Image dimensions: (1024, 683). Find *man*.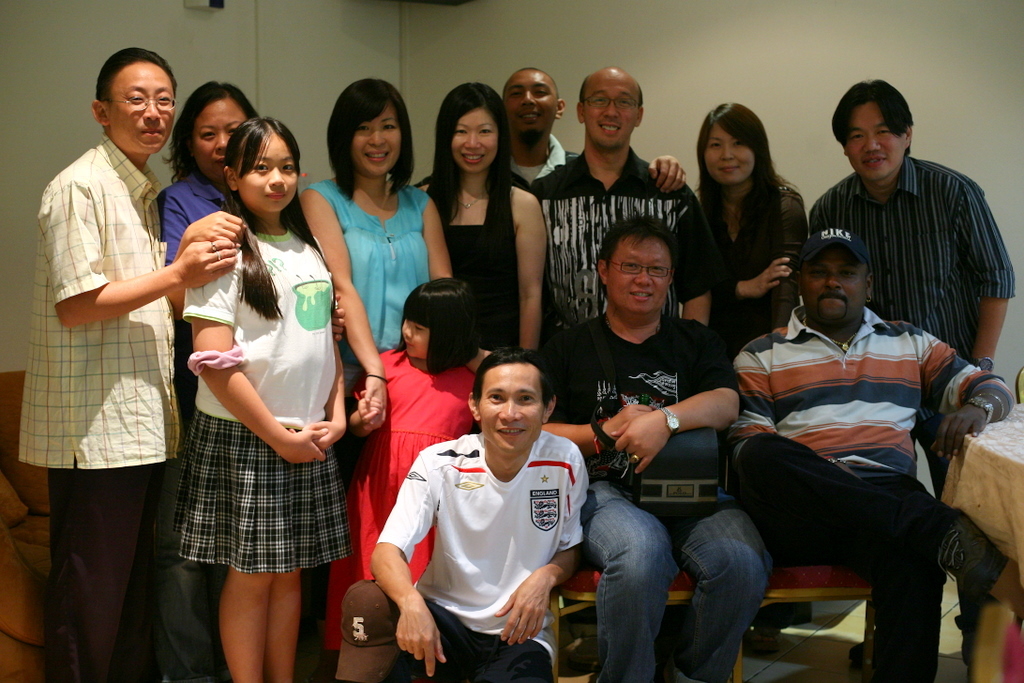
14,43,243,682.
